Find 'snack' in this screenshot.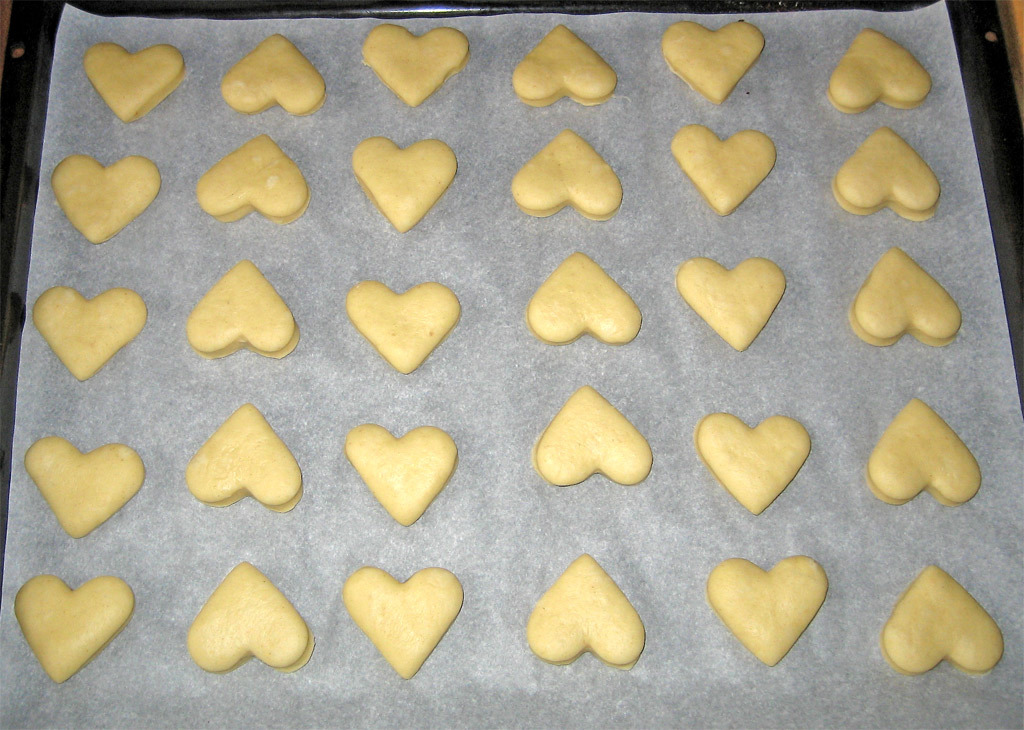
The bounding box for 'snack' is detection(86, 46, 187, 124).
